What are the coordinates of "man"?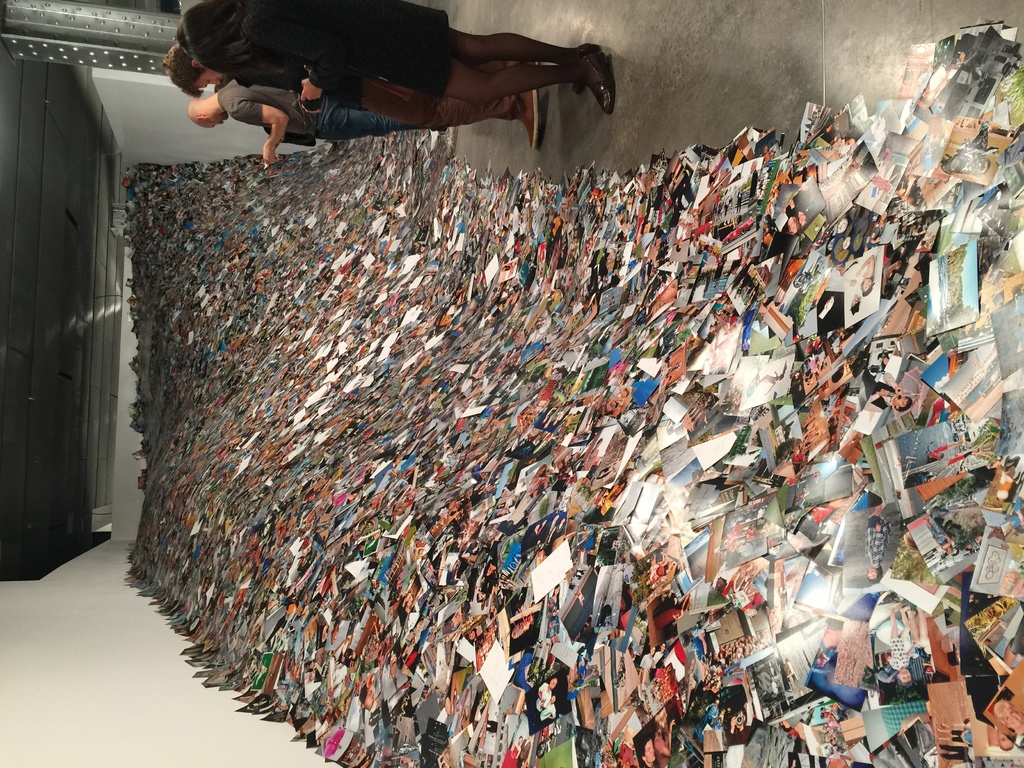
bbox=(652, 644, 666, 668).
